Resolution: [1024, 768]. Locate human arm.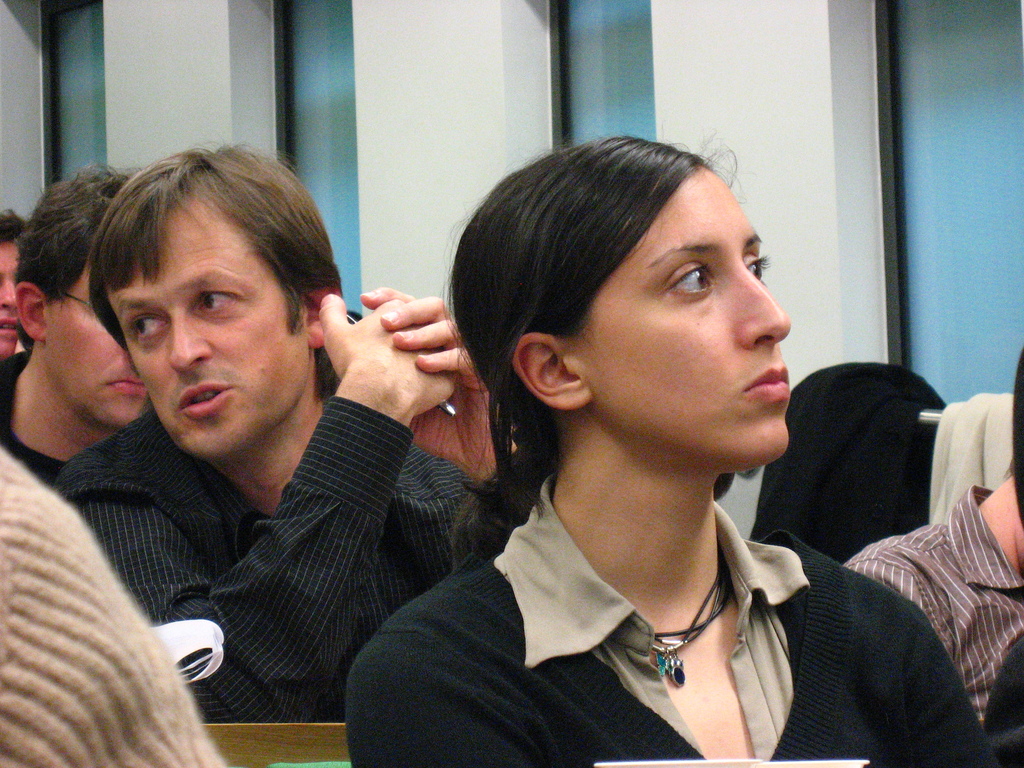
(902, 607, 1005, 767).
